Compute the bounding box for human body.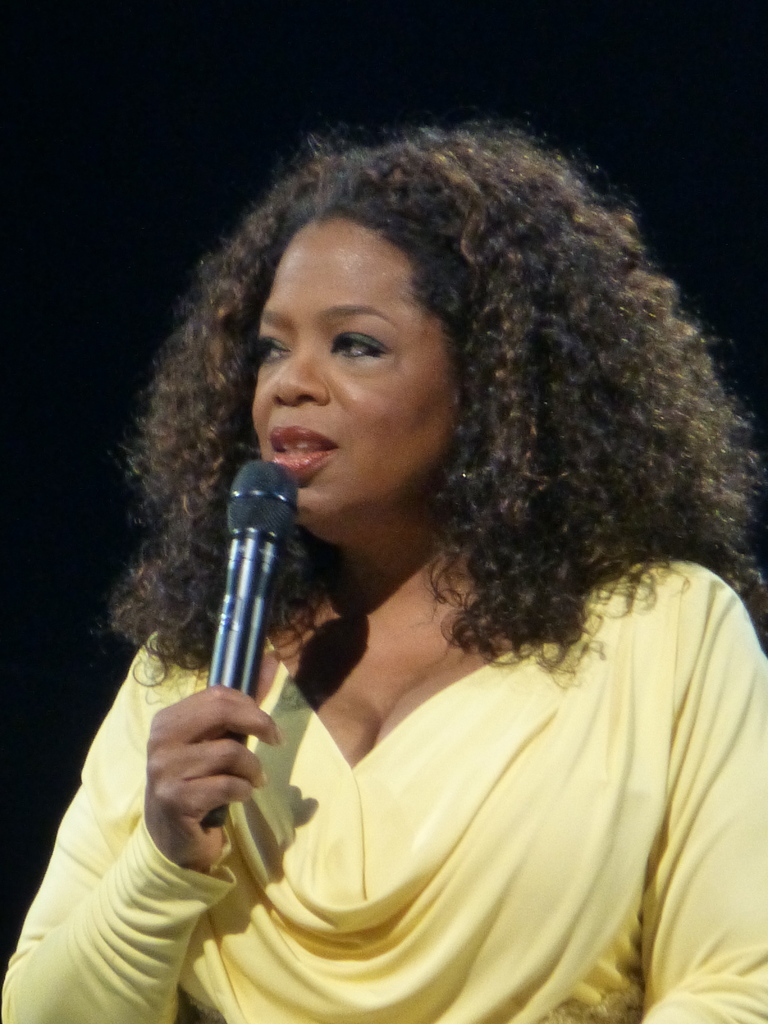
<bbox>28, 271, 738, 1023</bbox>.
